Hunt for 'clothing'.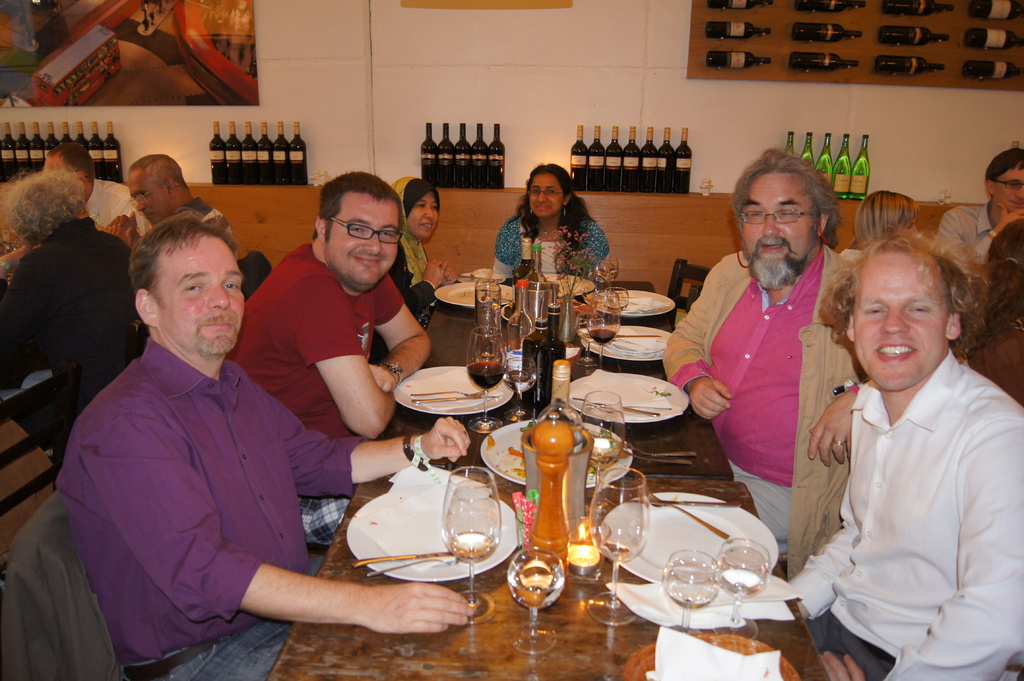
Hunted down at bbox=[492, 208, 611, 279].
